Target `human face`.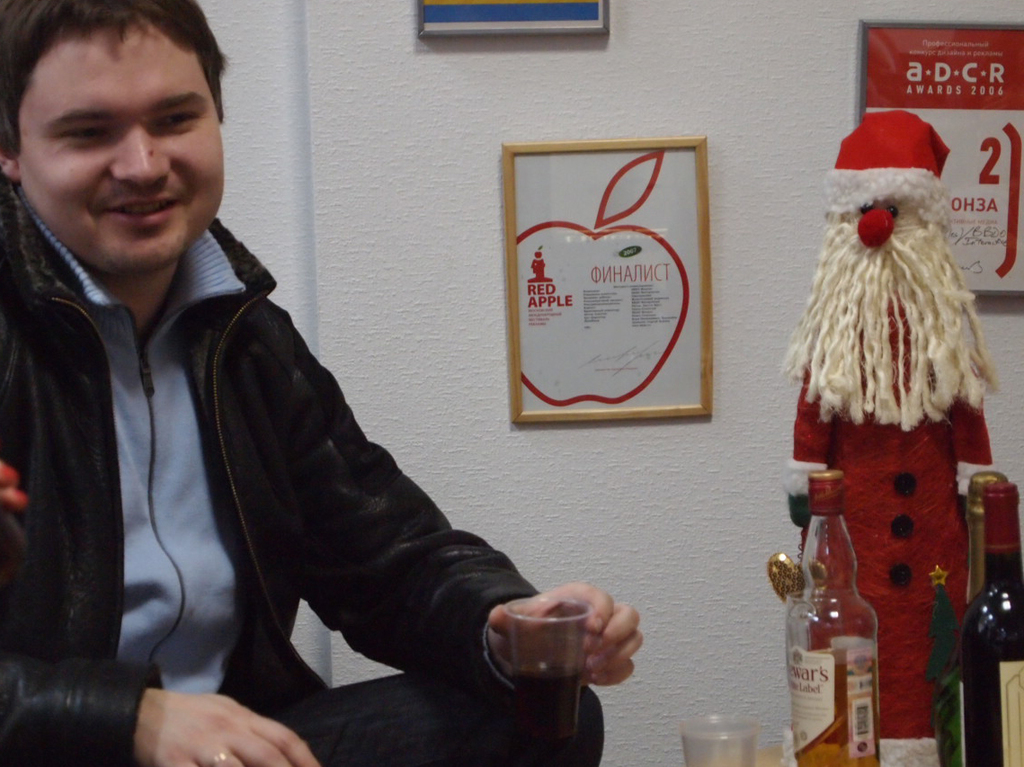
Target region: 22,24,225,269.
